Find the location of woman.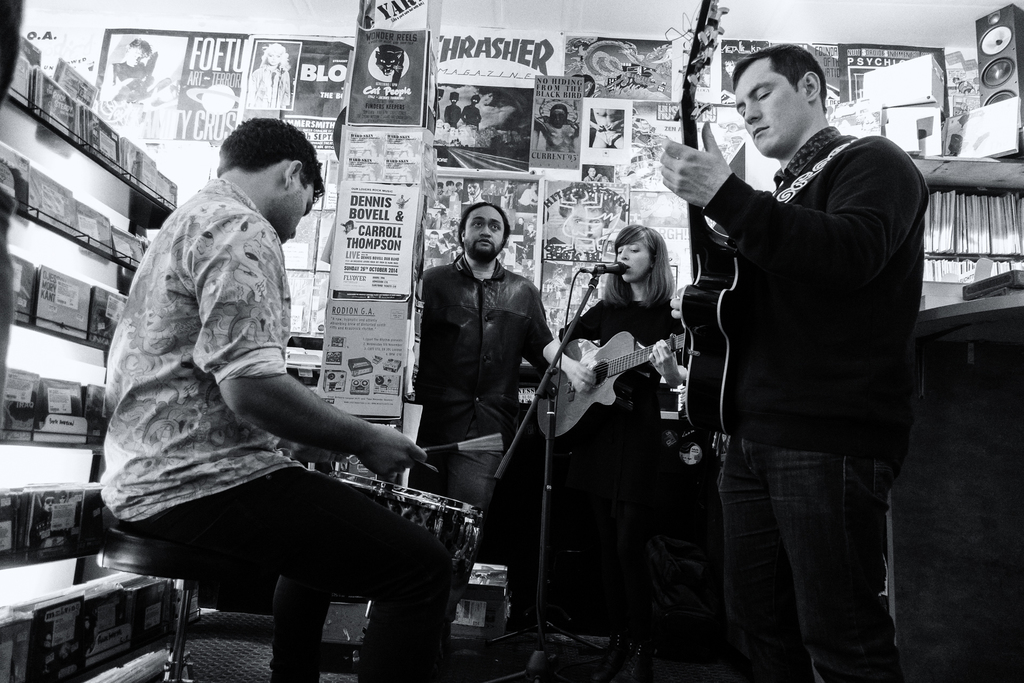
Location: rect(251, 40, 290, 107).
